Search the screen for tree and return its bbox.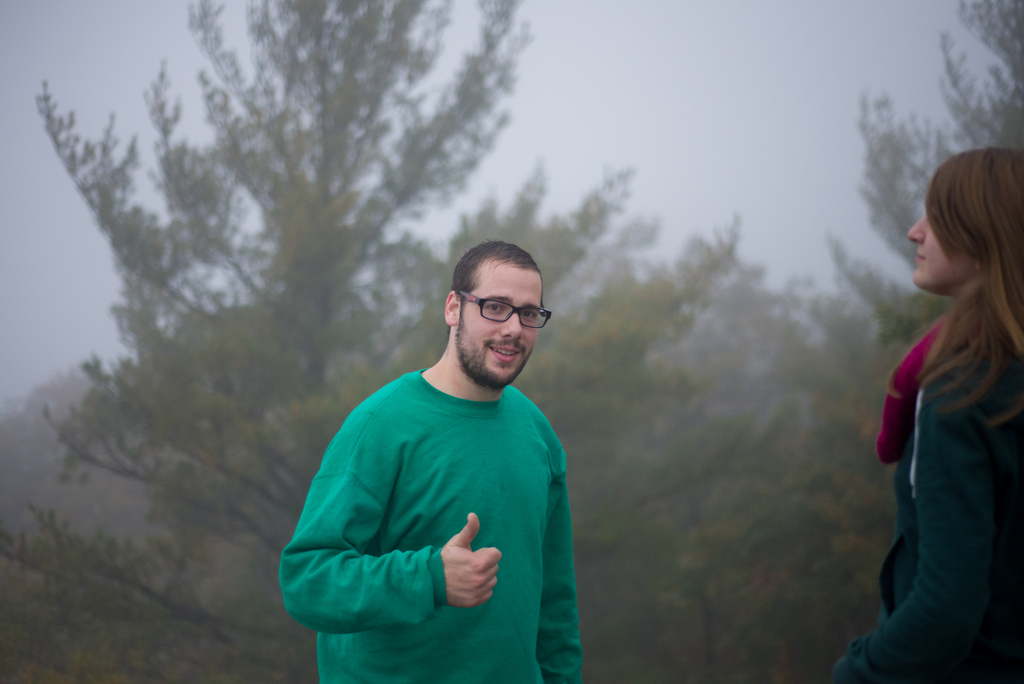
Found: l=777, t=316, r=894, b=683.
